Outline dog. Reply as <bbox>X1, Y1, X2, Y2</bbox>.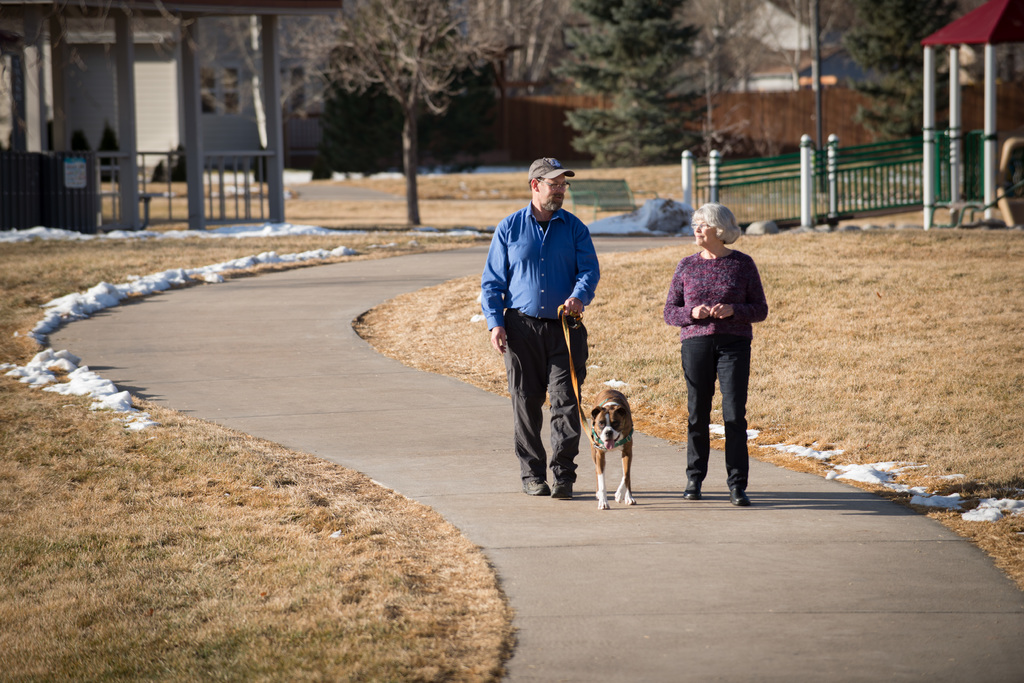
<bbox>596, 386, 637, 508</bbox>.
